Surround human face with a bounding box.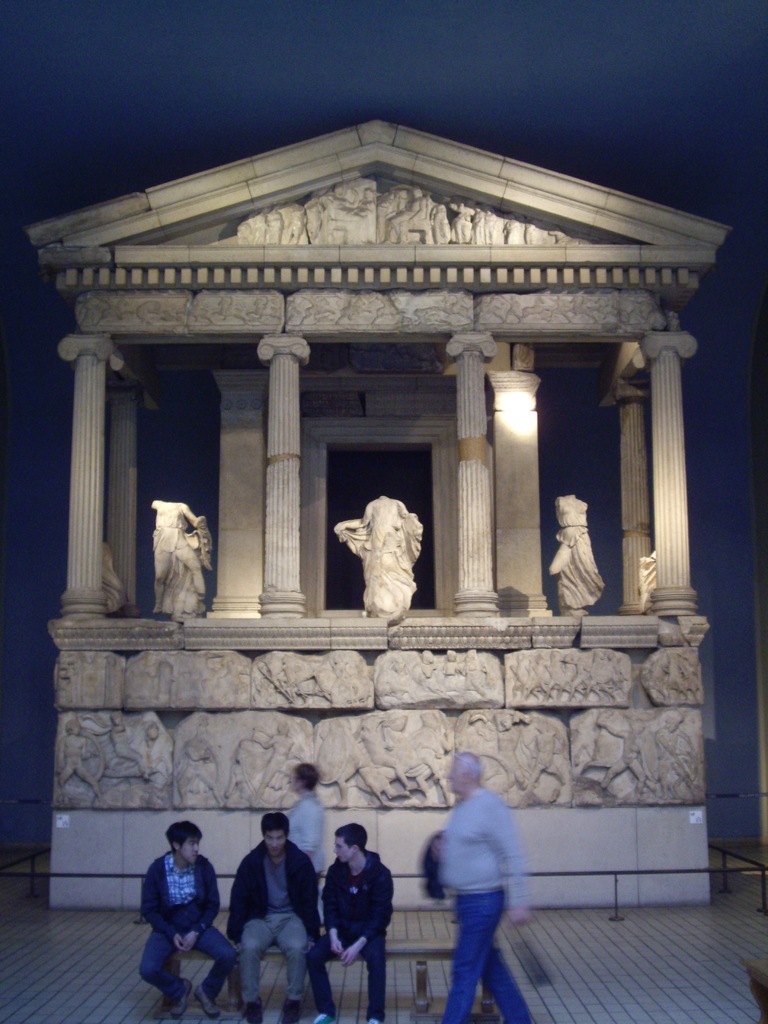
l=179, t=839, r=205, b=863.
